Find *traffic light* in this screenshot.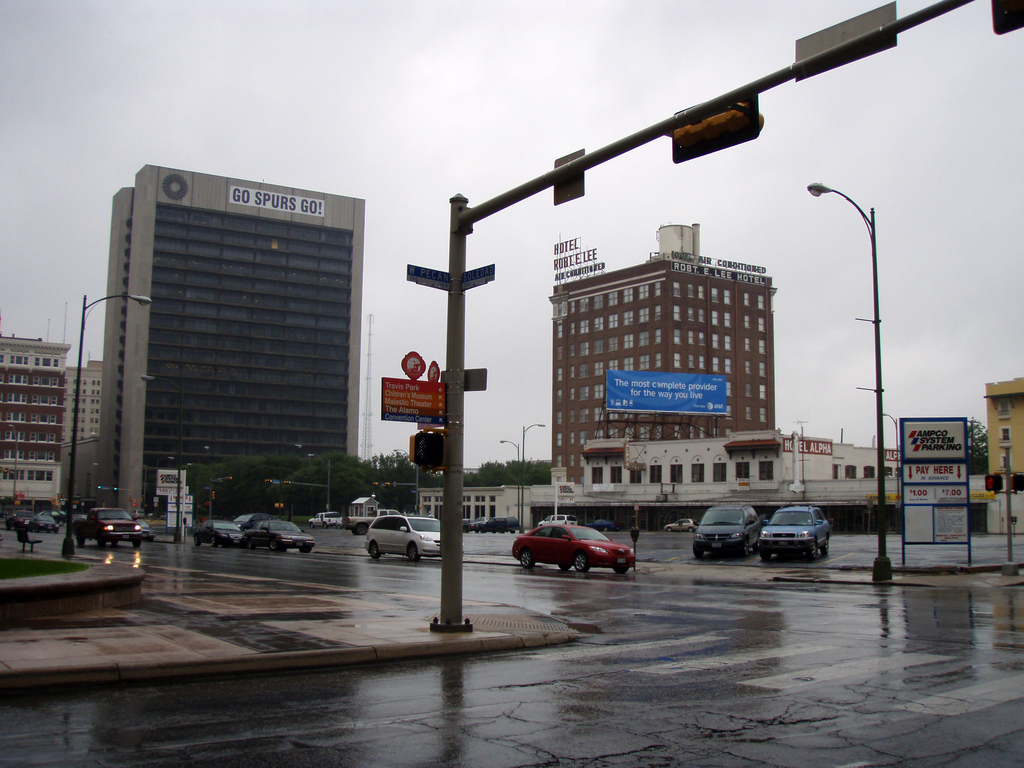
The bounding box for *traffic light* is locate(411, 428, 444, 469).
